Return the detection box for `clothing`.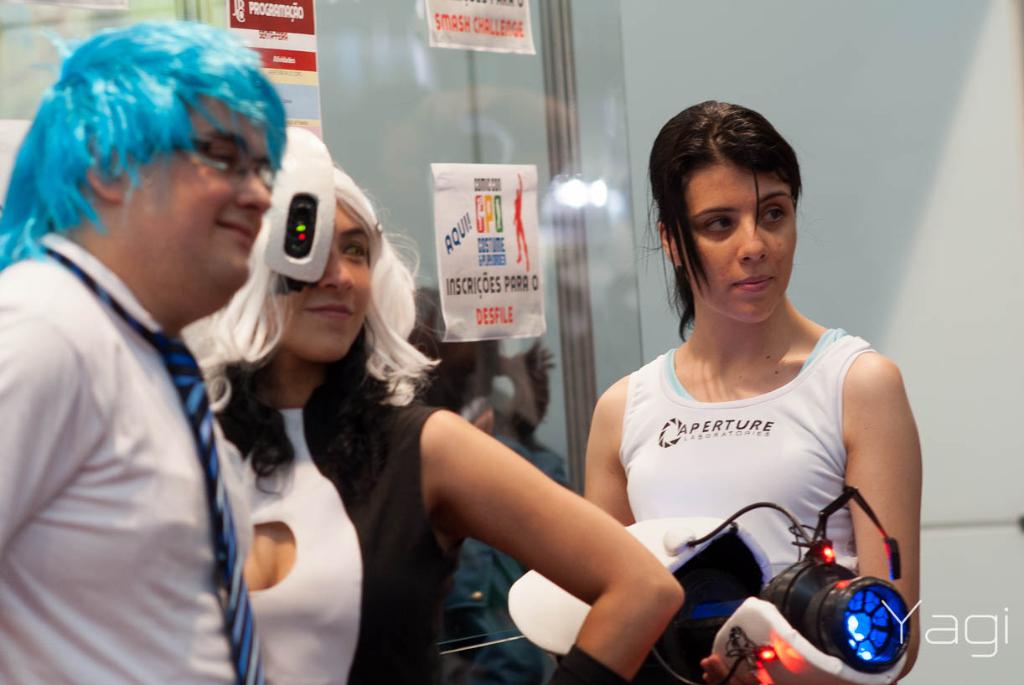
select_region(618, 326, 875, 569).
